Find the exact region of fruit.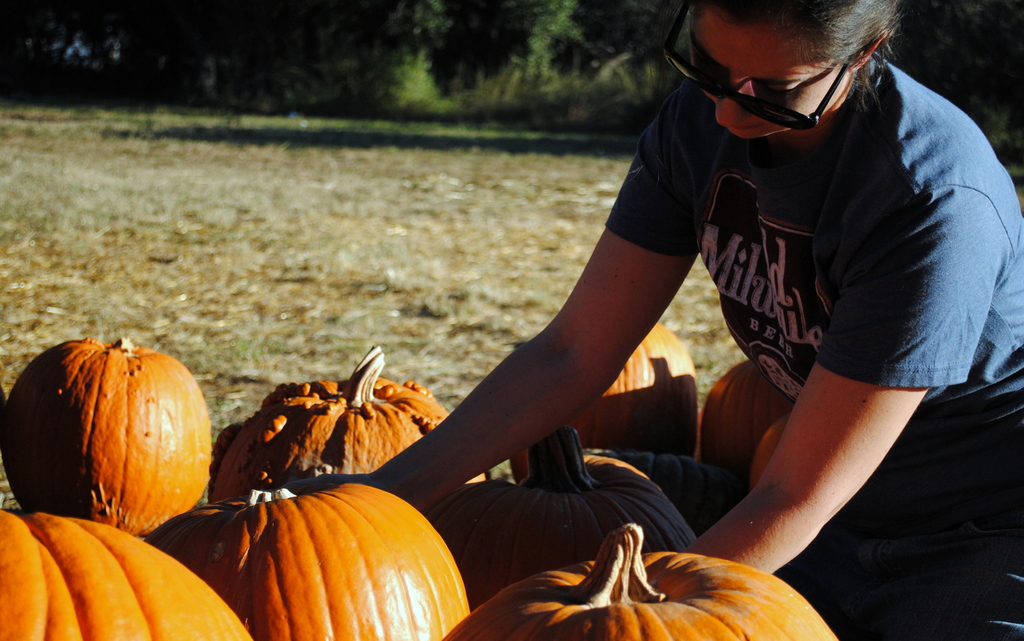
Exact region: BBox(0, 336, 210, 537).
